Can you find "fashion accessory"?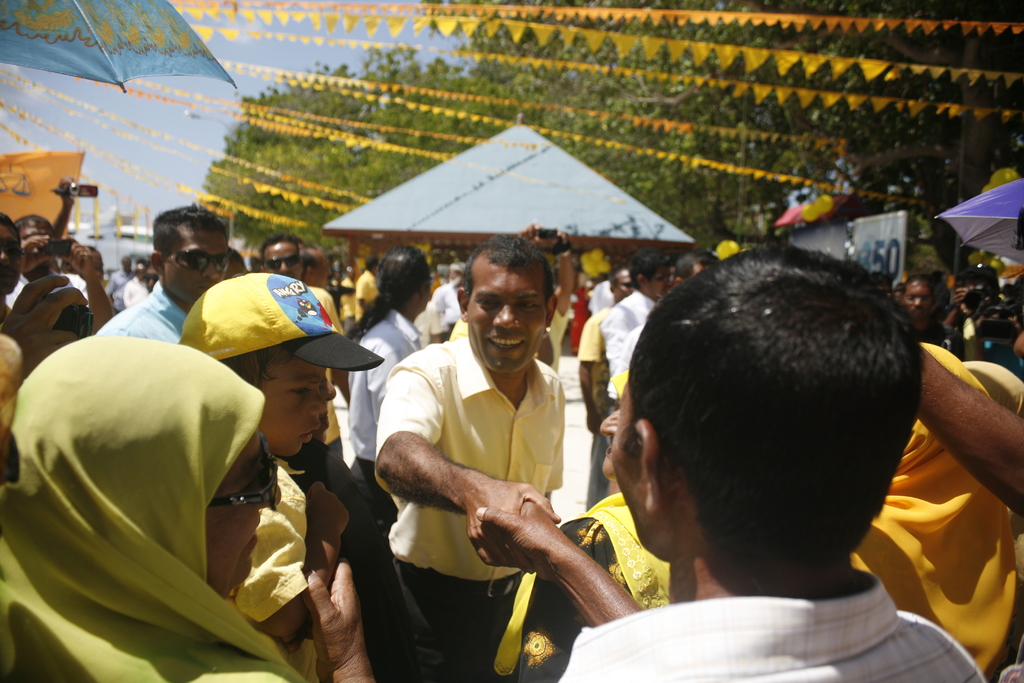
Yes, bounding box: (x1=168, y1=255, x2=230, y2=272).
